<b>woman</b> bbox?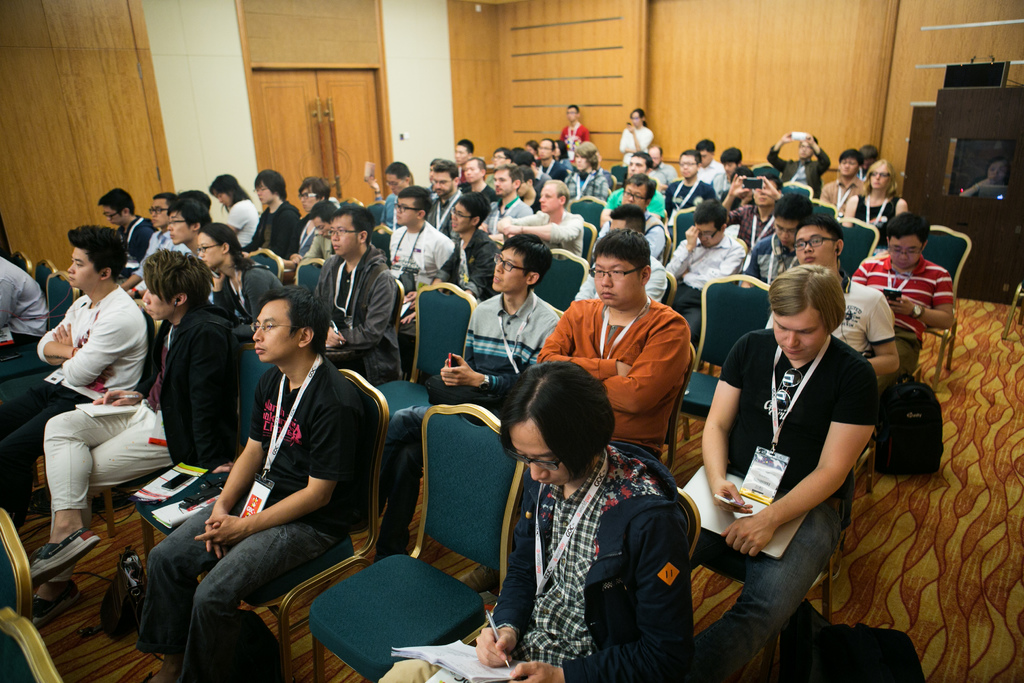
bbox=(371, 374, 714, 682)
